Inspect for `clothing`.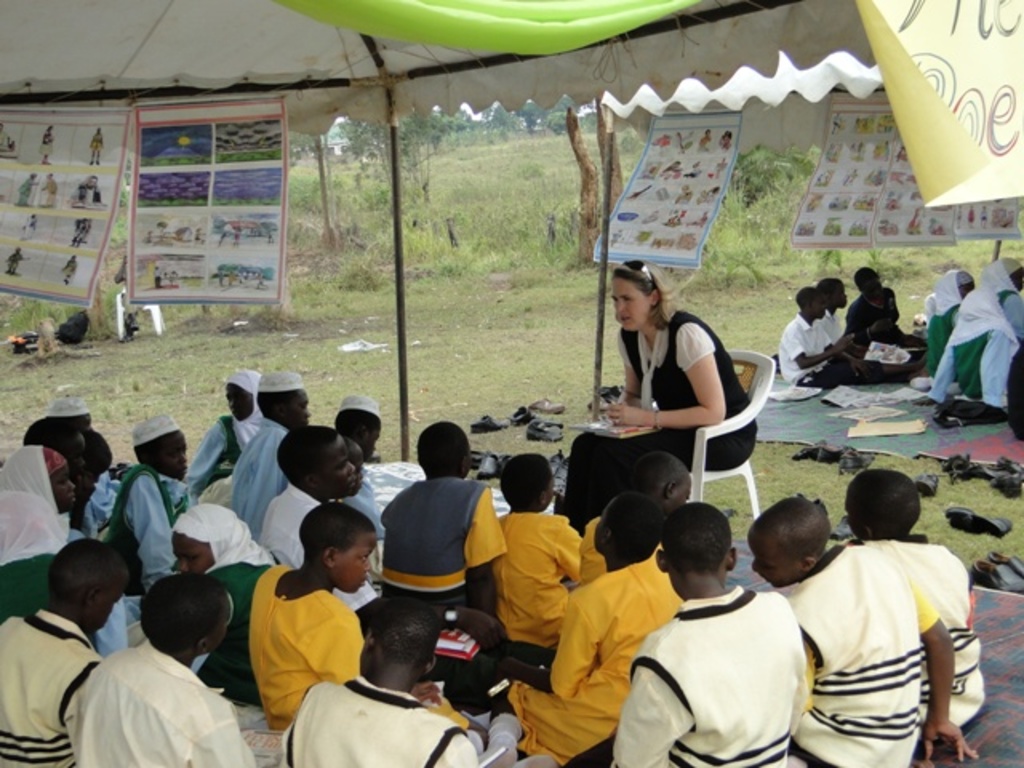
Inspection: (x1=618, y1=566, x2=827, y2=760).
